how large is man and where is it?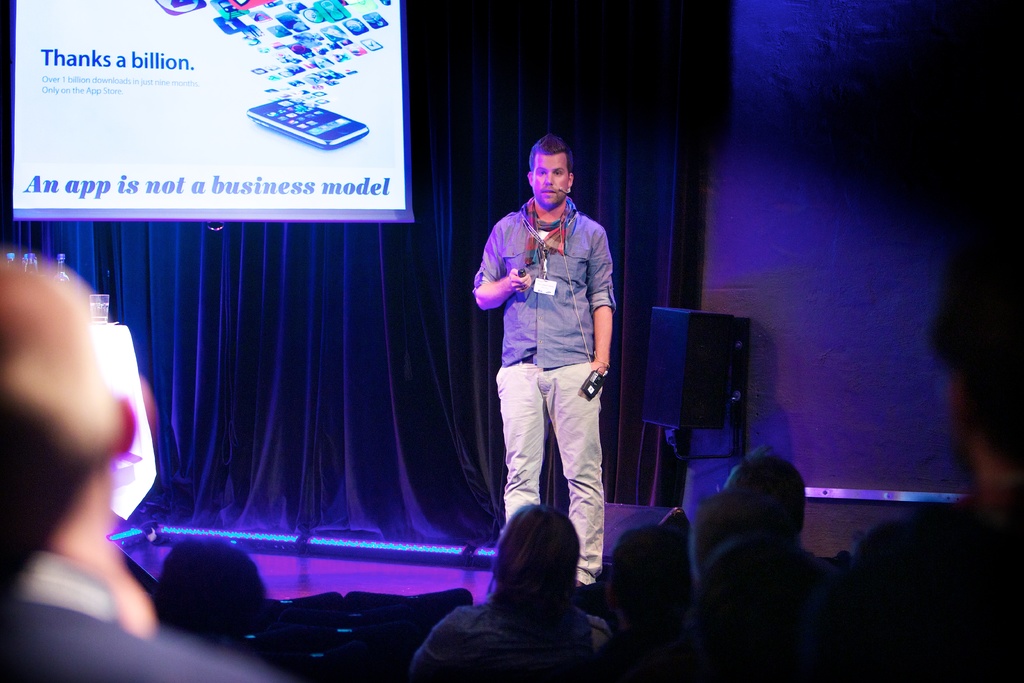
Bounding box: l=731, t=442, r=808, b=546.
